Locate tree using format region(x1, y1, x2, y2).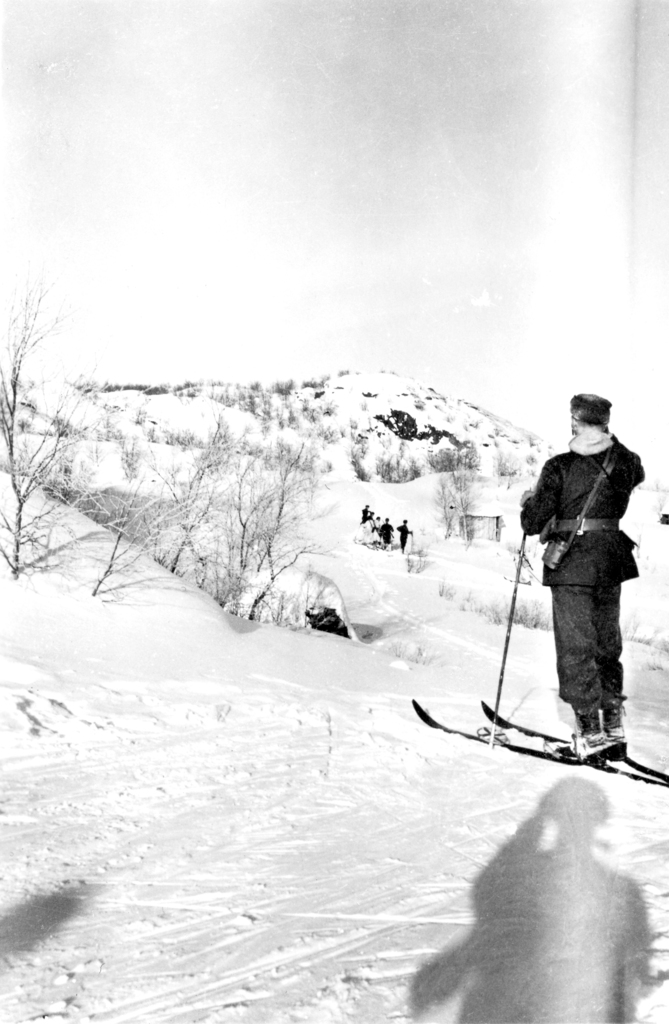
region(431, 484, 458, 536).
